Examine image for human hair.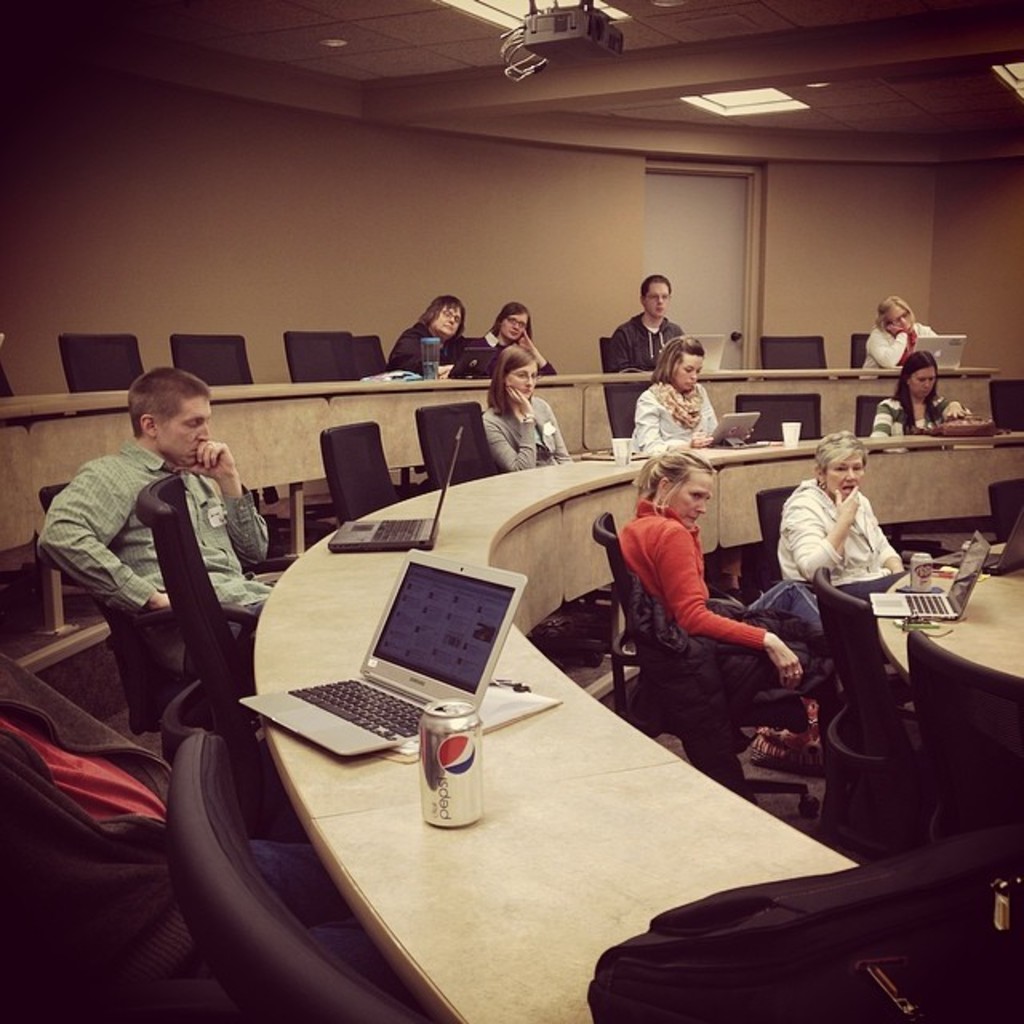
Examination result: BBox(488, 344, 536, 418).
